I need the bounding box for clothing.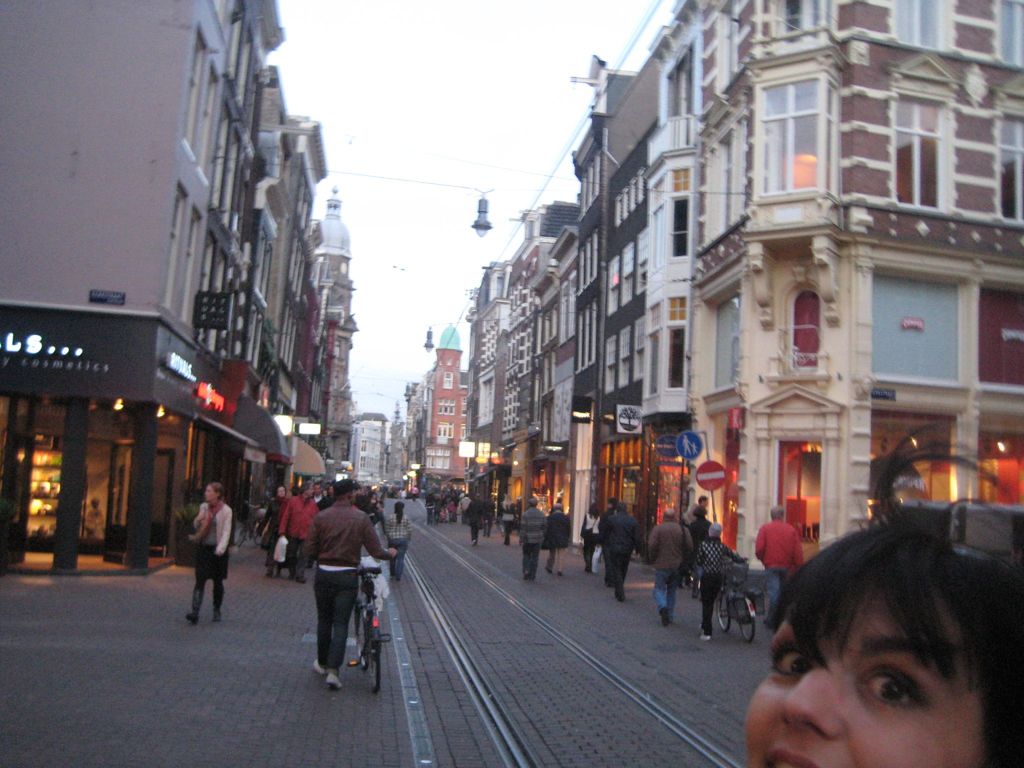
Here it is: left=193, top=498, right=231, bottom=610.
